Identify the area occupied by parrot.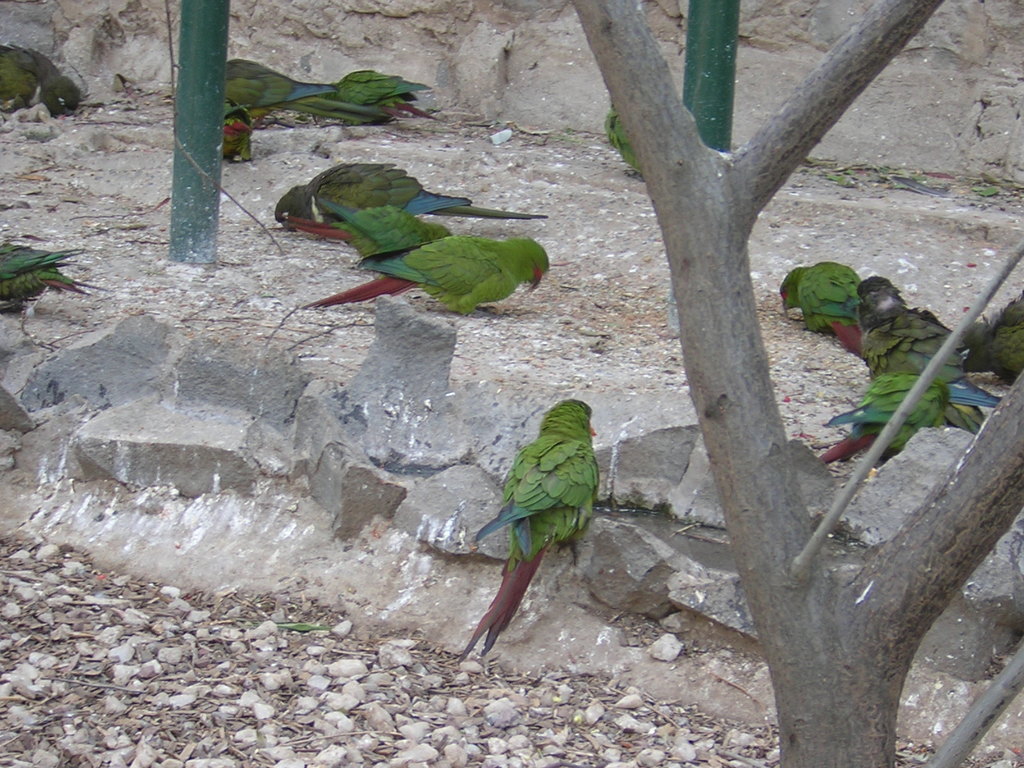
Area: {"x1": 318, "y1": 198, "x2": 447, "y2": 259}.
